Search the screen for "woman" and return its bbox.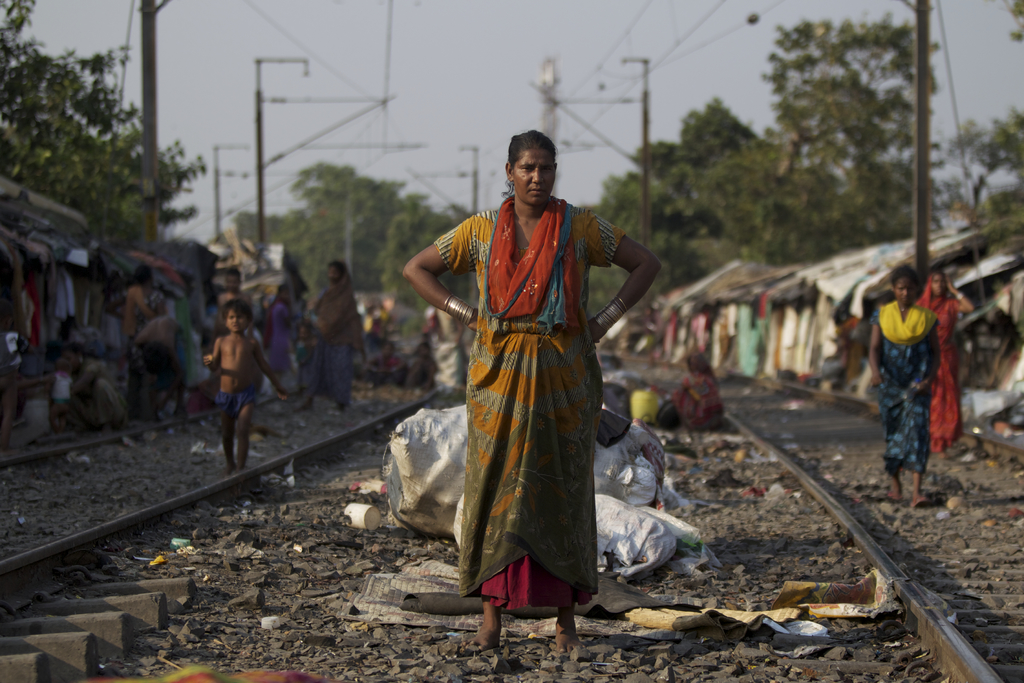
Found: 908,267,971,457.
